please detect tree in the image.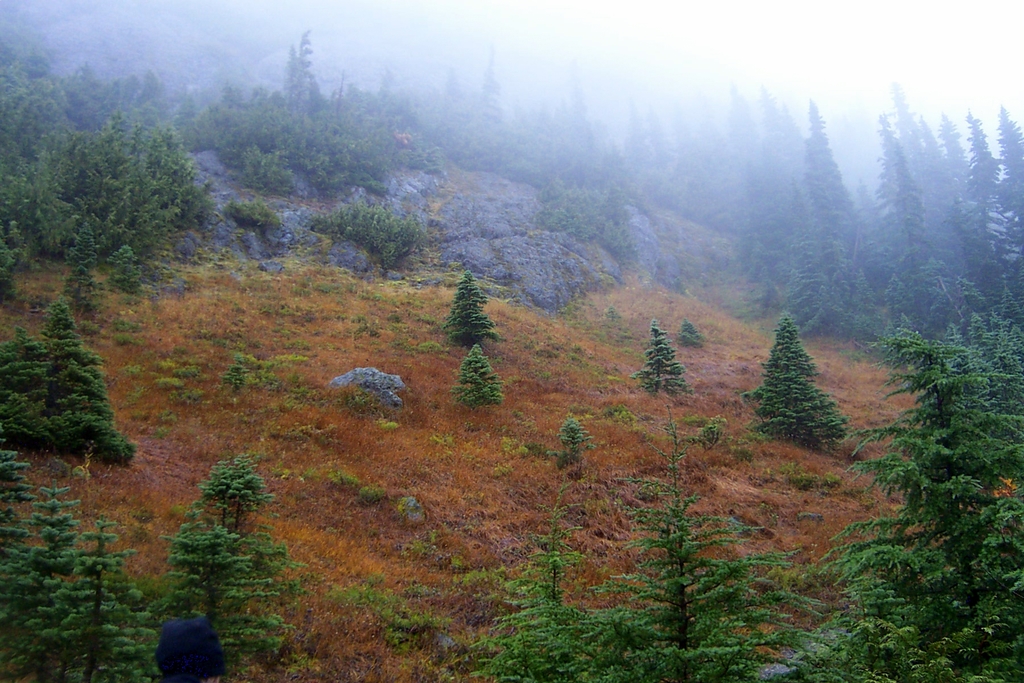
568, 408, 594, 457.
